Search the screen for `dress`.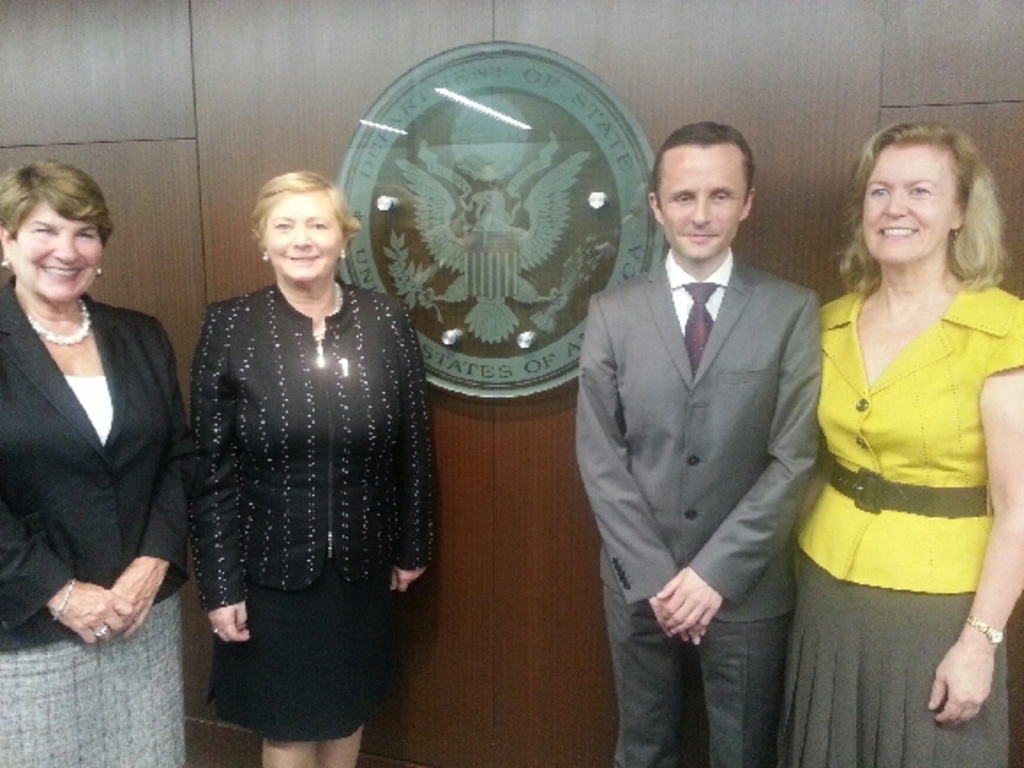
Found at bbox=(773, 275, 1022, 766).
